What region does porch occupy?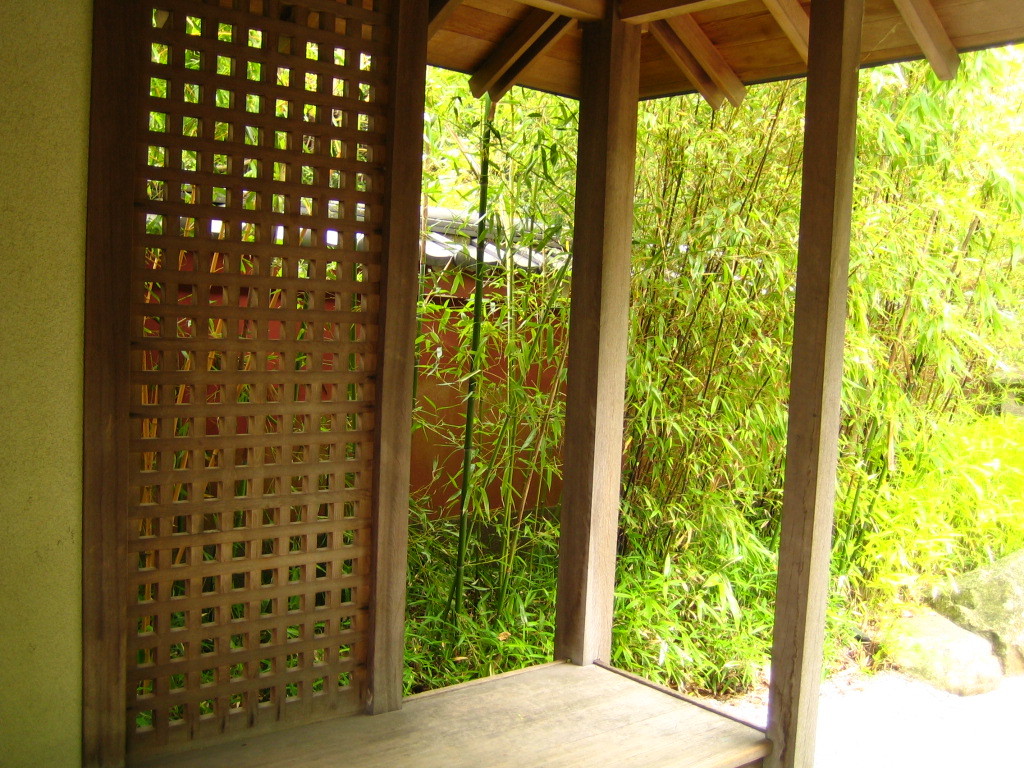
rect(0, 101, 1023, 726).
